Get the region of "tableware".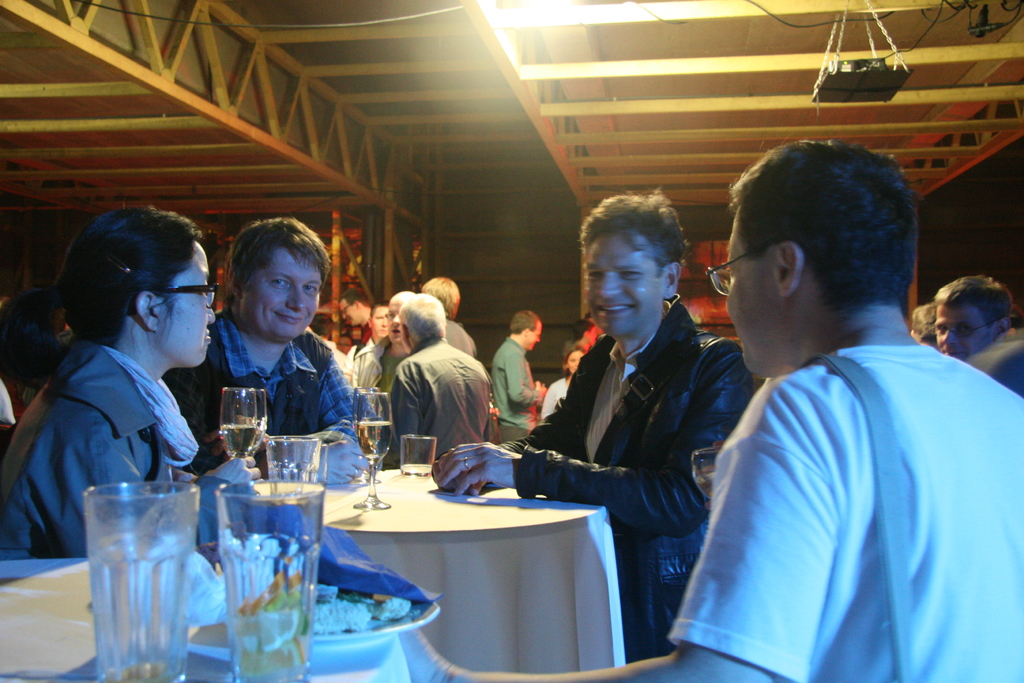
[265, 434, 321, 508].
